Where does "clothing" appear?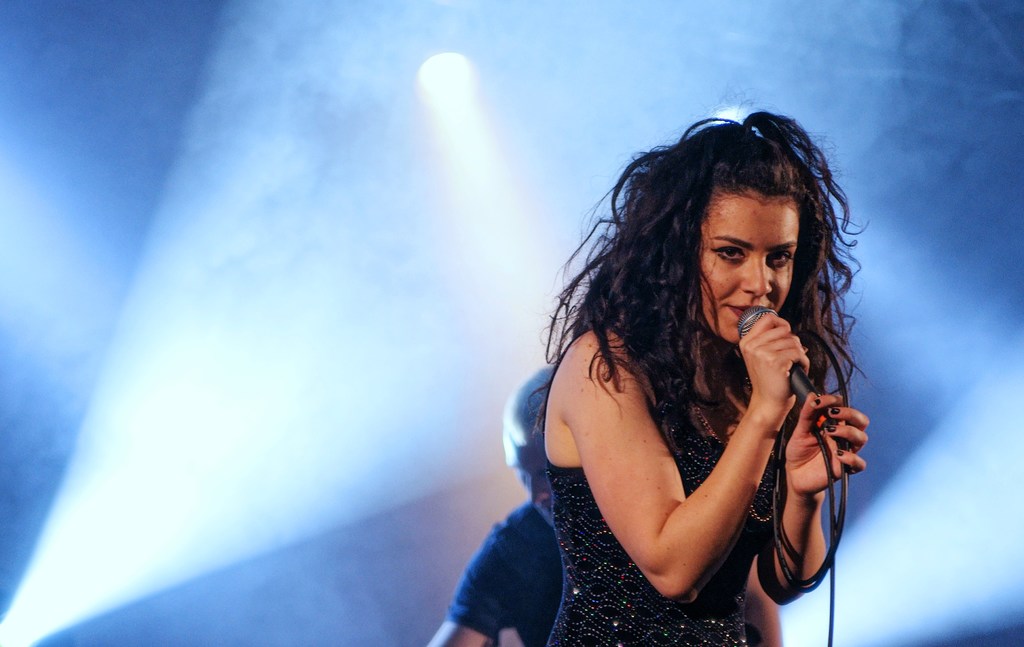
Appears at bbox=(547, 330, 763, 646).
